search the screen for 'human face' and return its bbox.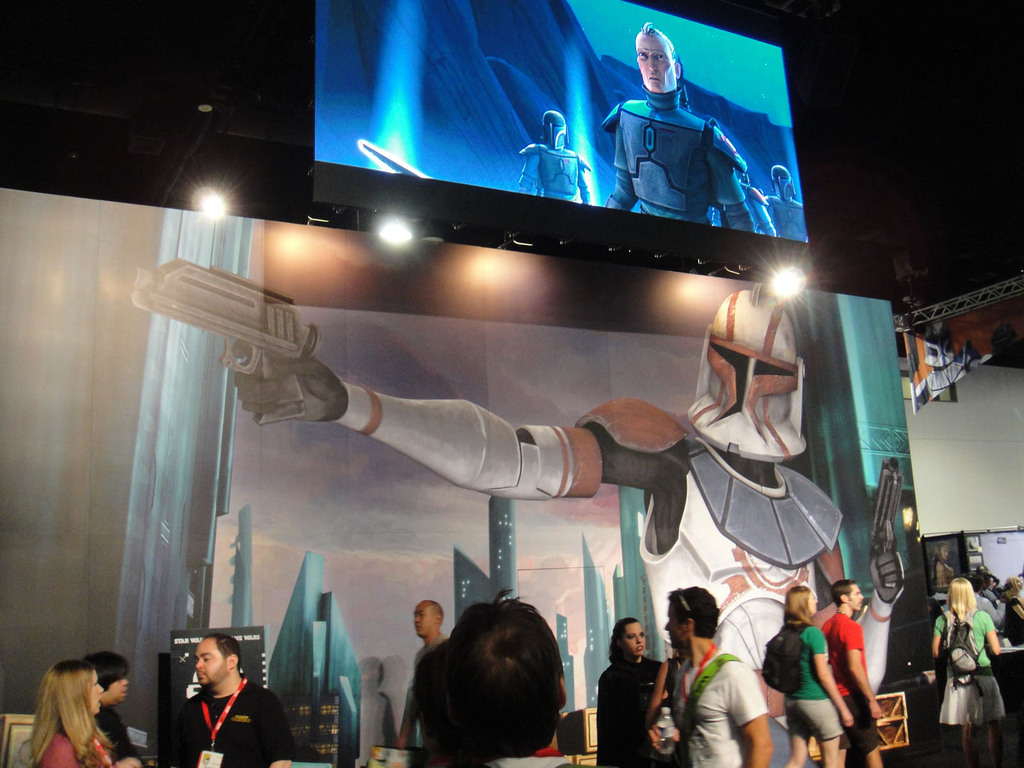
Found: [left=666, top=602, right=687, bottom=651].
